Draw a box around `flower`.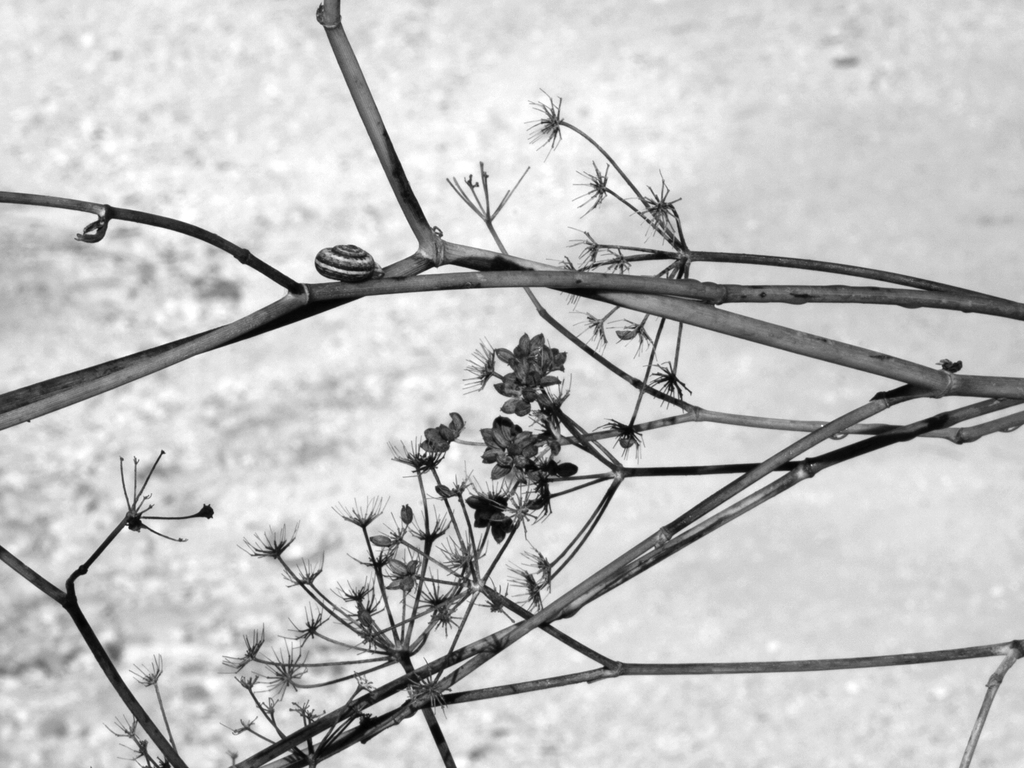
(x1=547, y1=254, x2=583, y2=308).
